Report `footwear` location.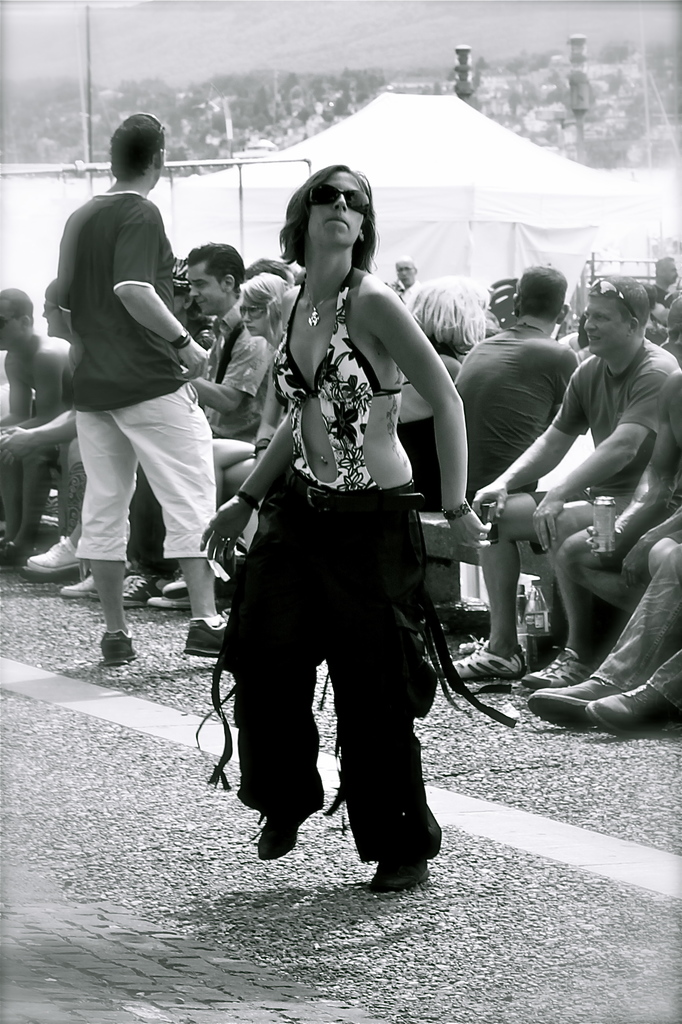
Report: box=[183, 617, 234, 666].
